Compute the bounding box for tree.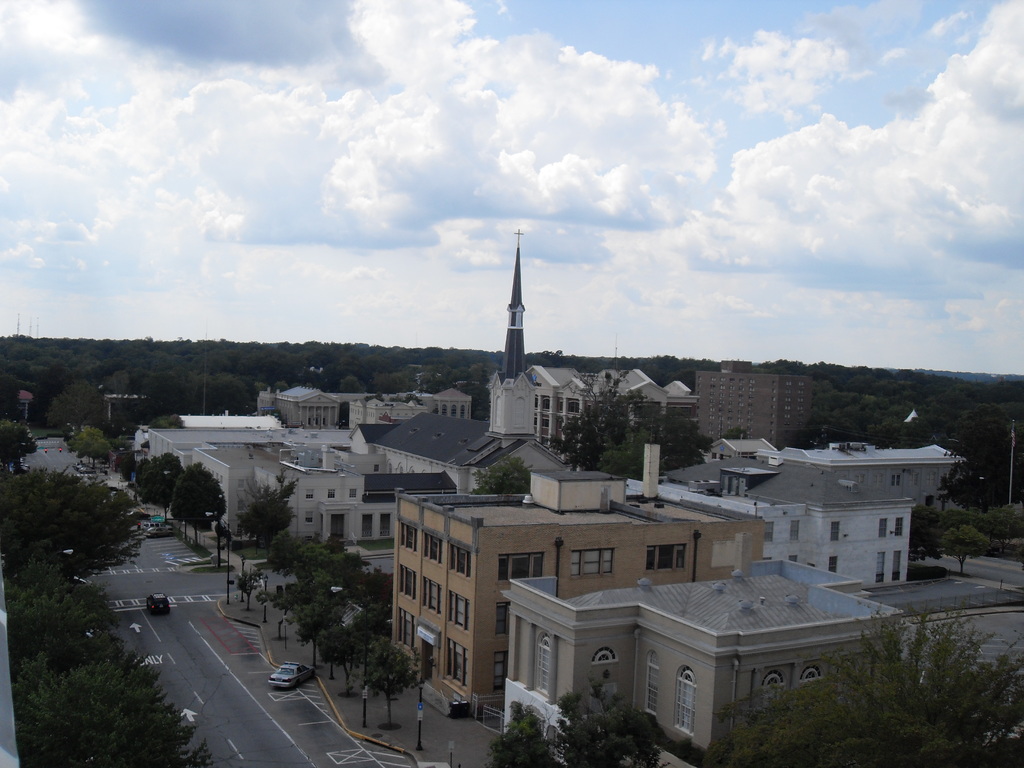
locate(195, 371, 256, 416).
